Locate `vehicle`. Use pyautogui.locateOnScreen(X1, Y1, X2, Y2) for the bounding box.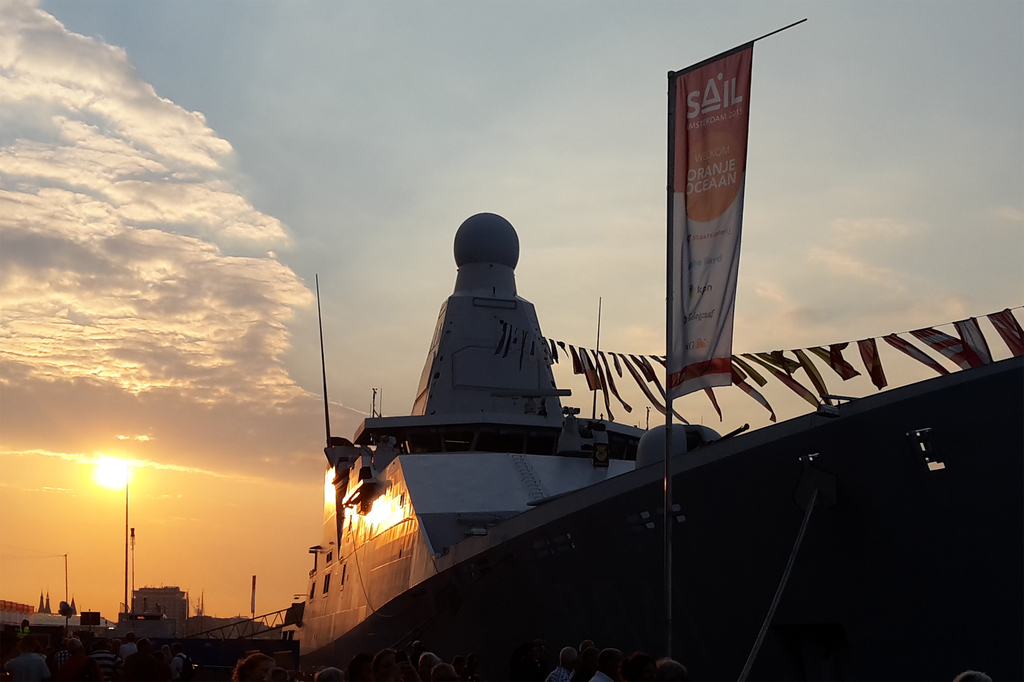
pyautogui.locateOnScreen(118, 608, 182, 647).
